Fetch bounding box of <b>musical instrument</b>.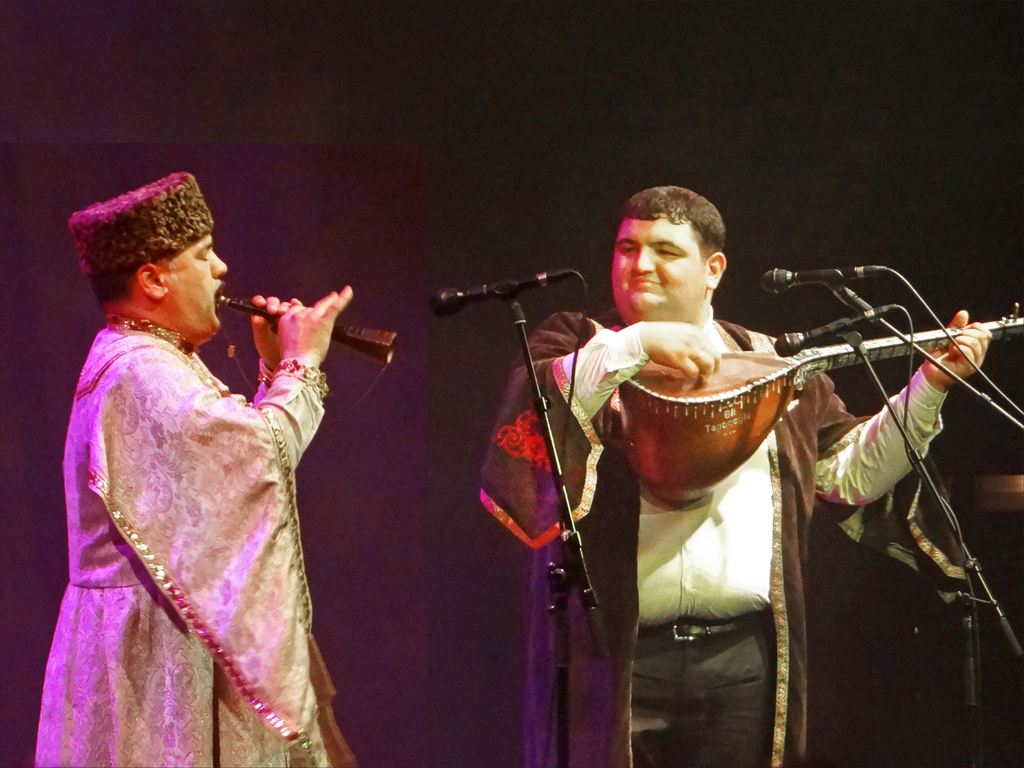
Bbox: Rect(211, 293, 395, 432).
